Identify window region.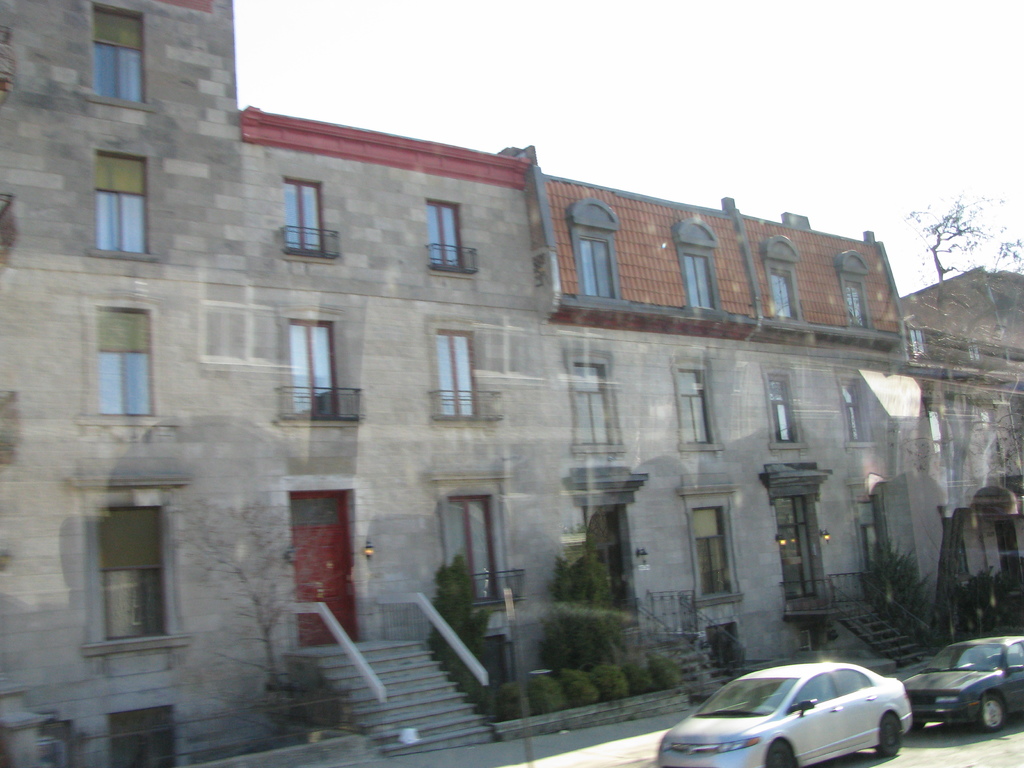
Region: <region>765, 376, 797, 442</region>.
